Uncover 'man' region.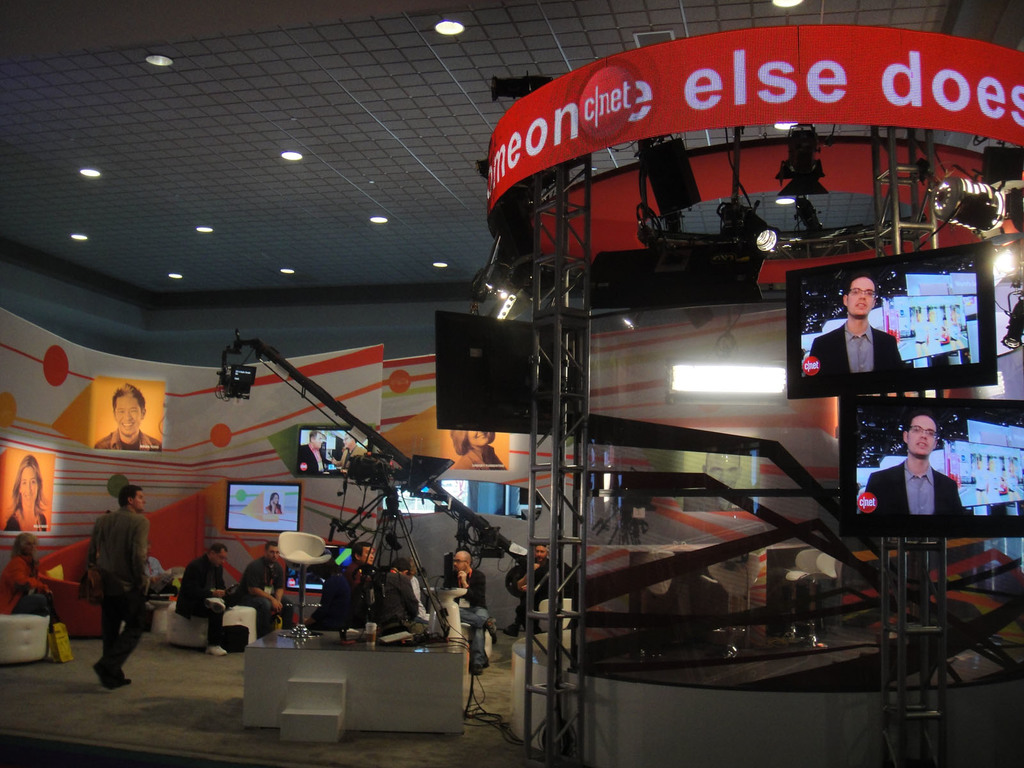
Uncovered: crop(335, 436, 369, 472).
